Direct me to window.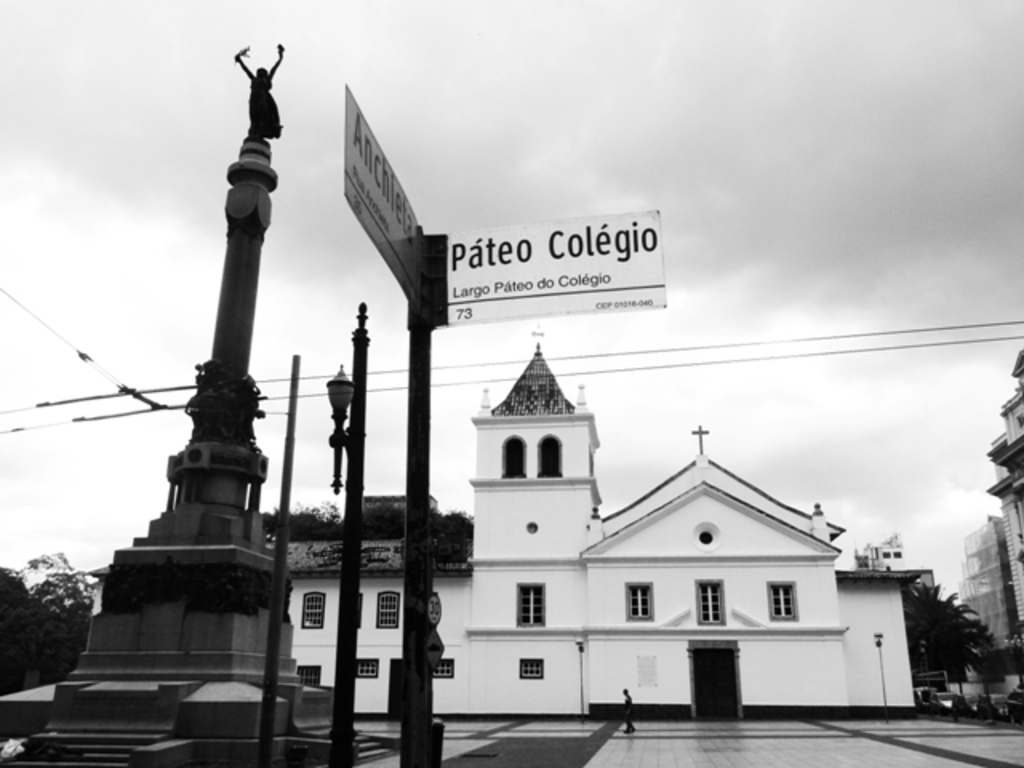
Direction: [x1=294, y1=664, x2=318, y2=688].
